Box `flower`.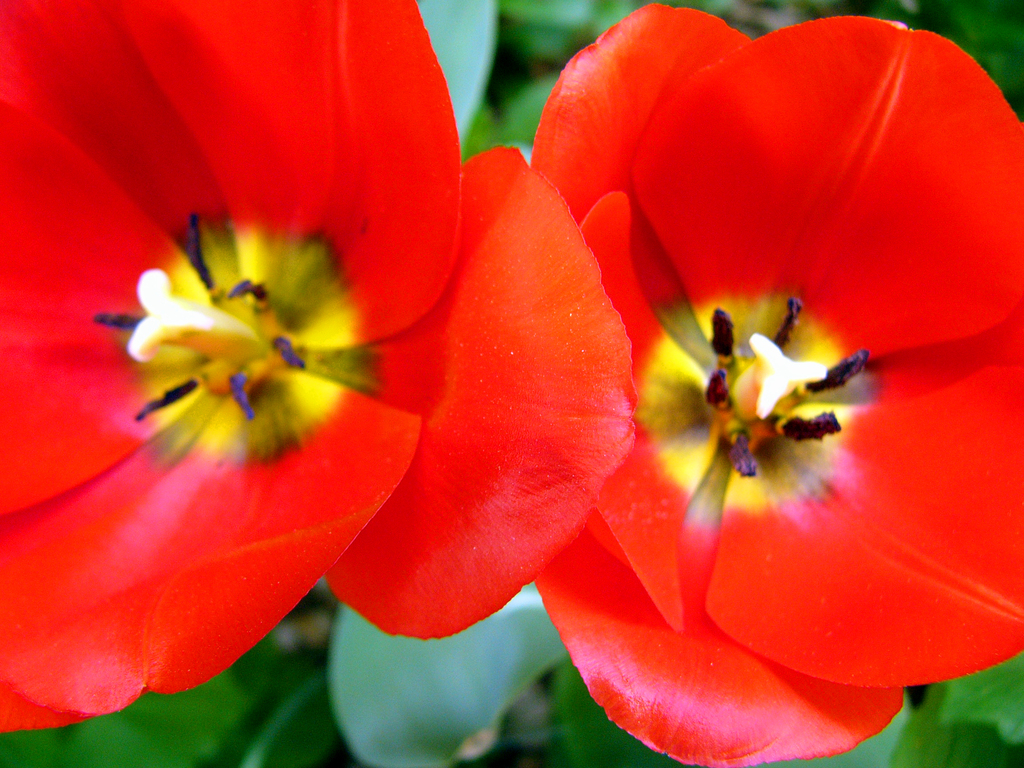
[447,0,1021,753].
